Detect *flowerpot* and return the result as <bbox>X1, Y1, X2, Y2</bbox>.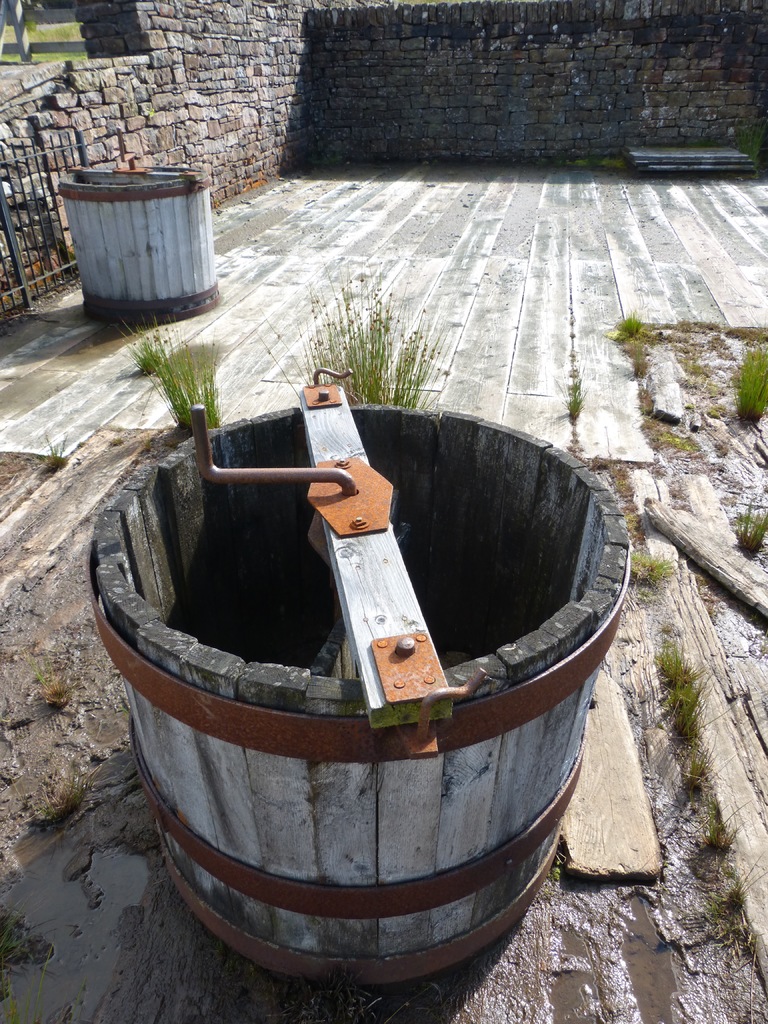
<bbox>58, 162, 221, 321</bbox>.
